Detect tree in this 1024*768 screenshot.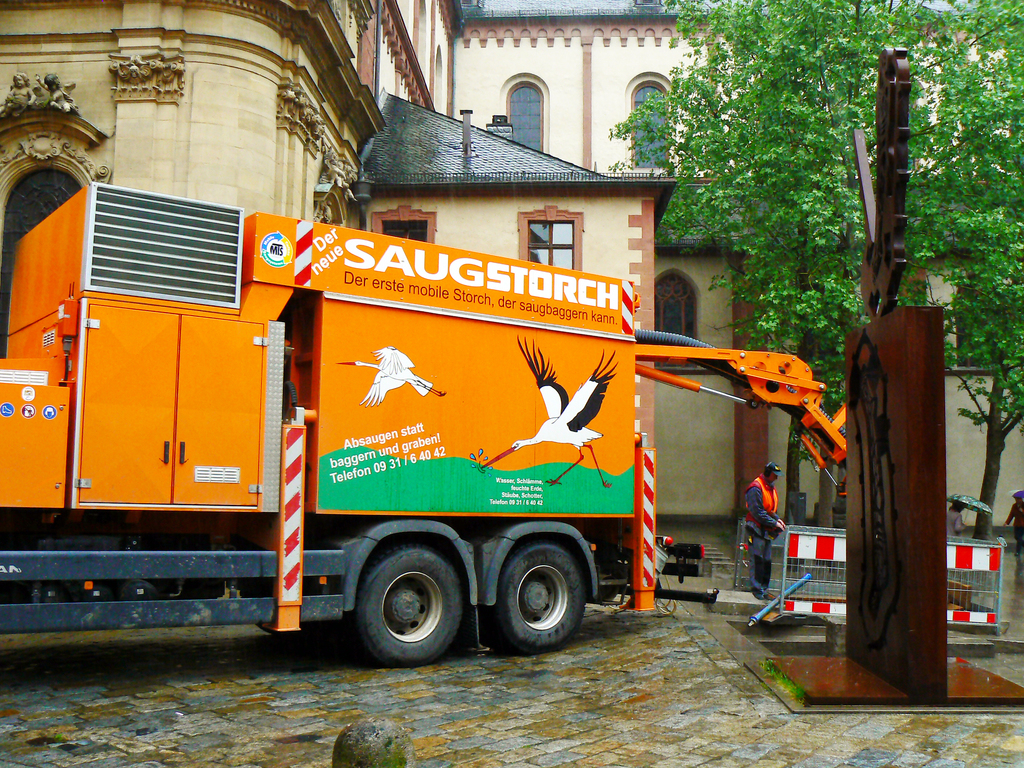
Detection: 808/0/953/533.
